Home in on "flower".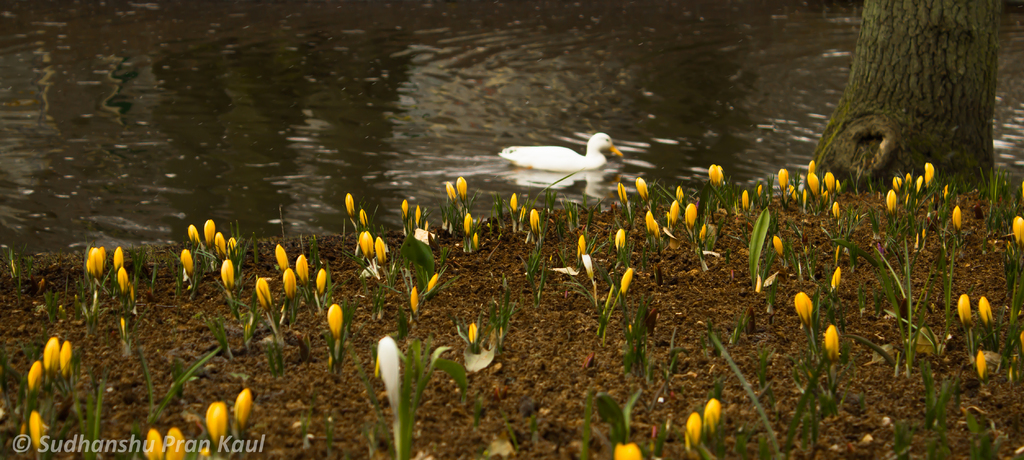
Homed in at 793/293/812/327.
